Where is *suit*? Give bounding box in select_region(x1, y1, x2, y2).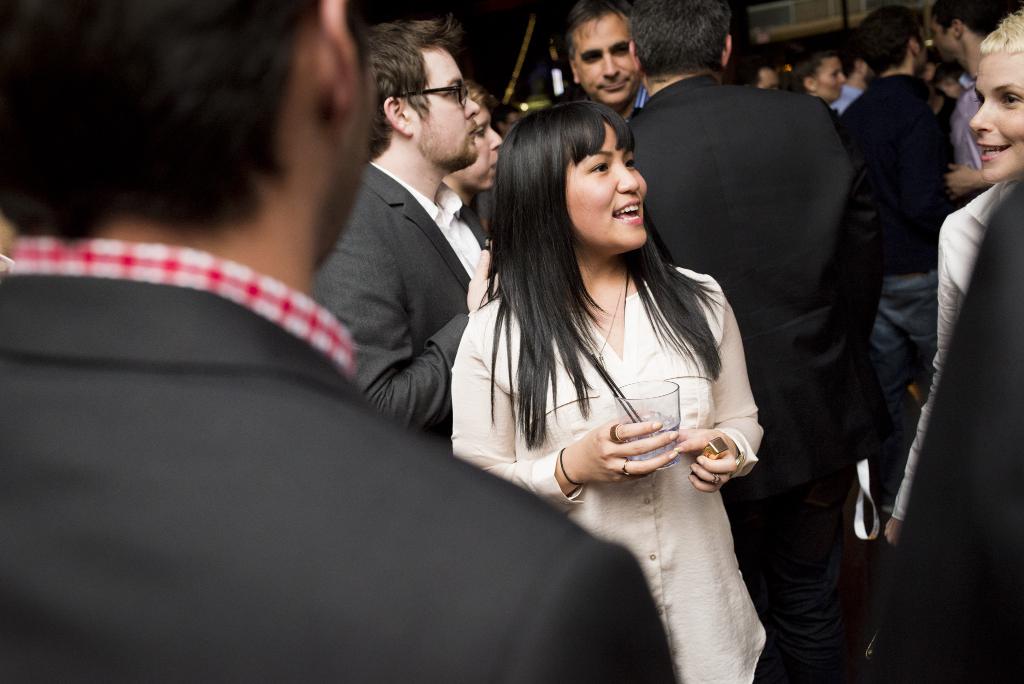
select_region(627, 76, 877, 683).
